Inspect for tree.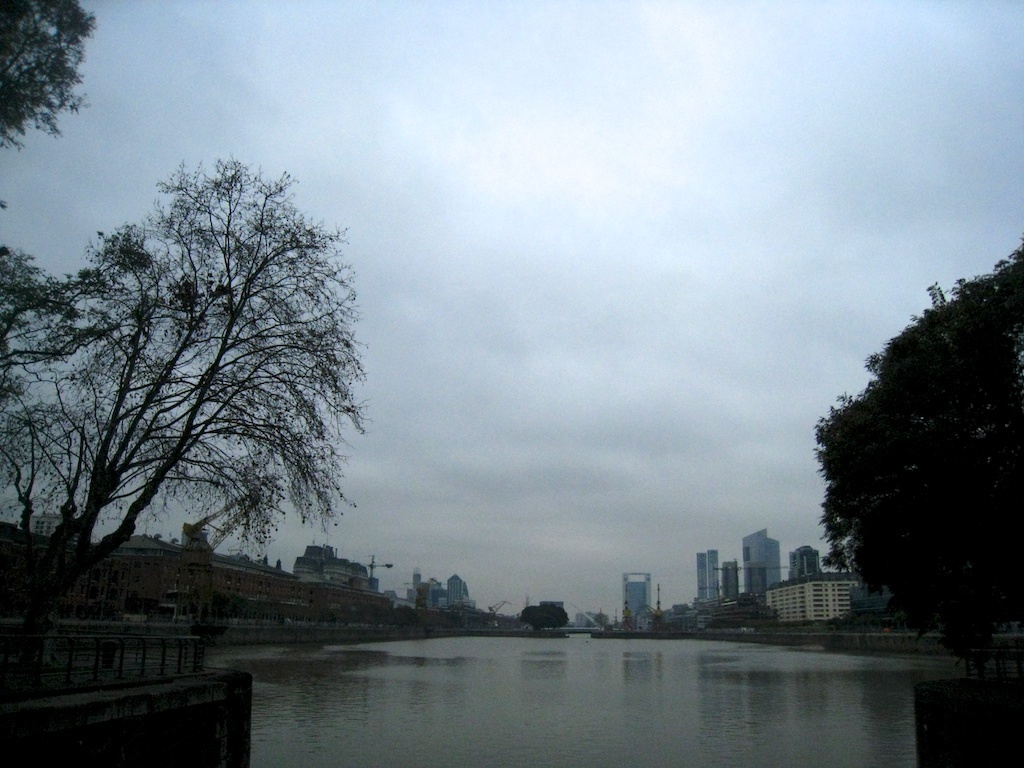
Inspection: left=799, top=232, right=1009, bottom=694.
